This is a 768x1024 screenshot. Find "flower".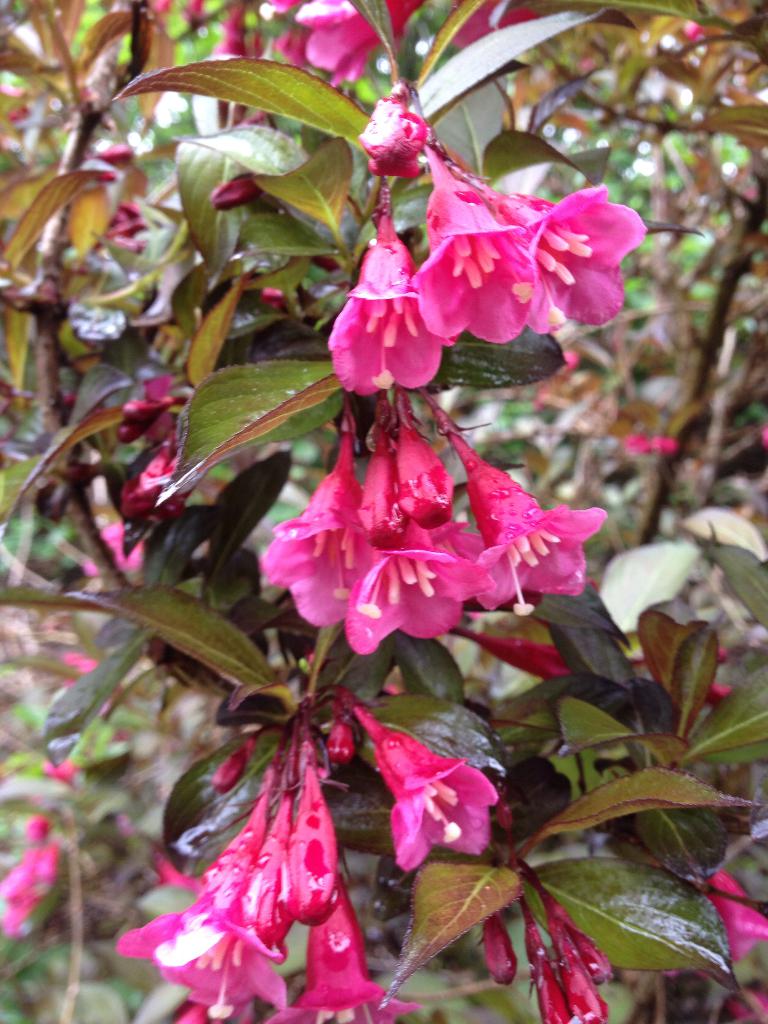
Bounding box: Rect(420, 143, 545, 343).
